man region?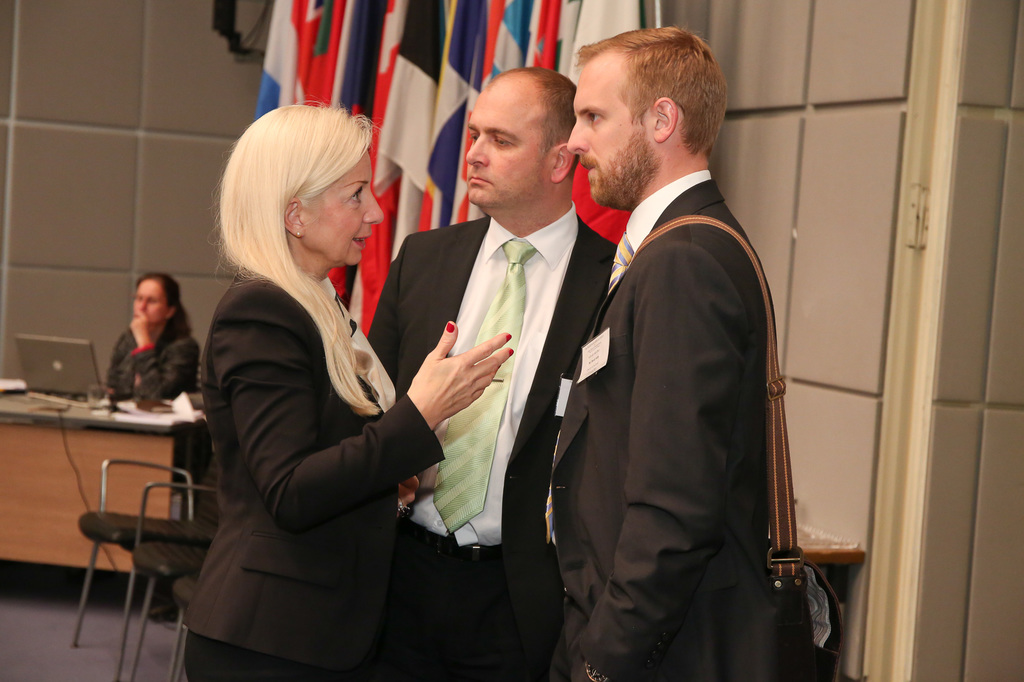
bbox=(505, 22, 767, 681)
